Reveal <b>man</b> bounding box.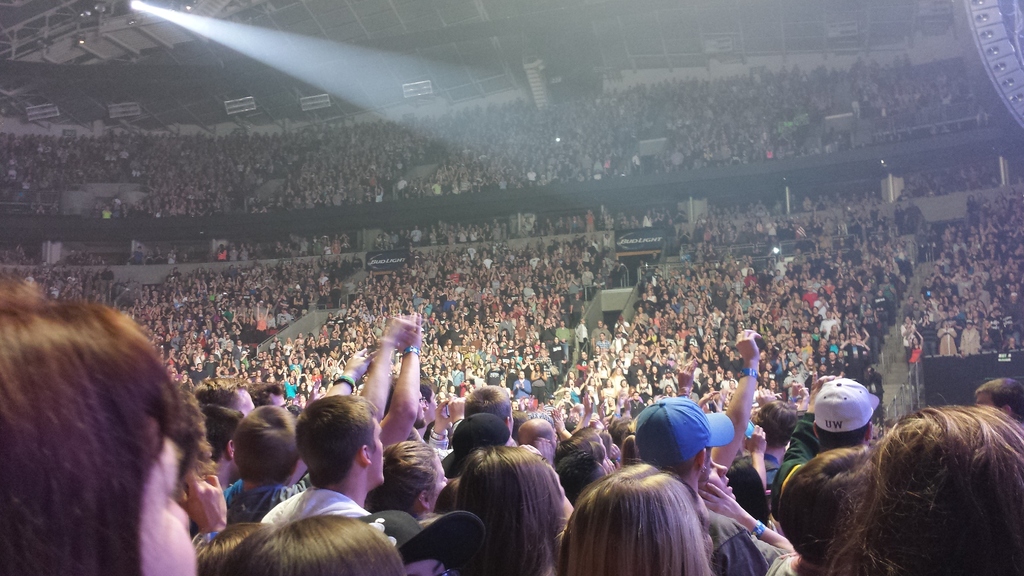
Revealed: {"x1": 513, "y1": 417, "x2": 560, "y2": 453}.
